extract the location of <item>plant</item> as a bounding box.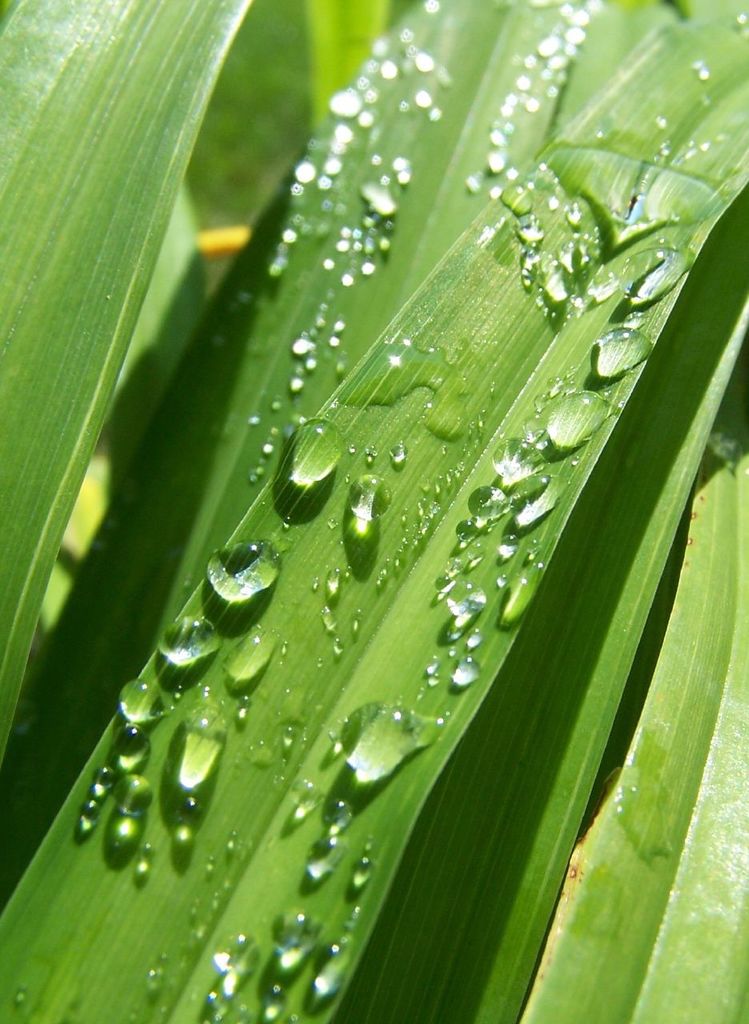
[0, 34, 748, 1014].
